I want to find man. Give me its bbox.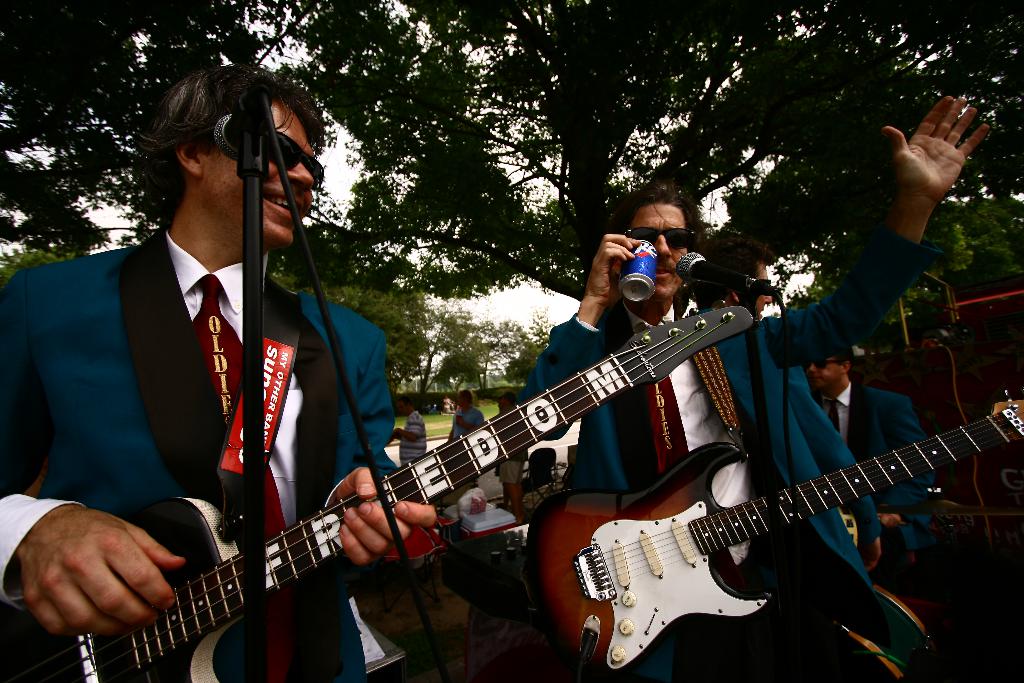
region(796, 349, 937, 565).
